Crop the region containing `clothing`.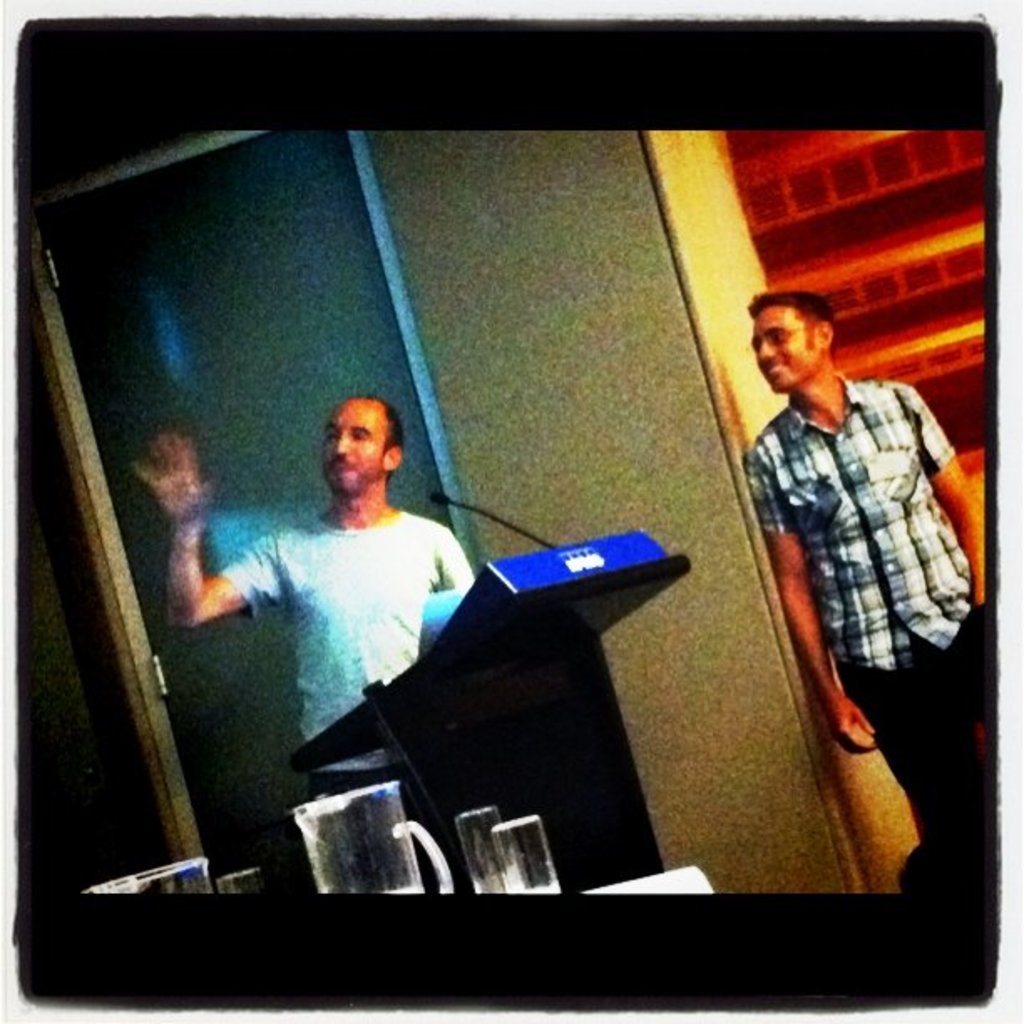
Crop region: Rect(211, 509, 474, 853).
